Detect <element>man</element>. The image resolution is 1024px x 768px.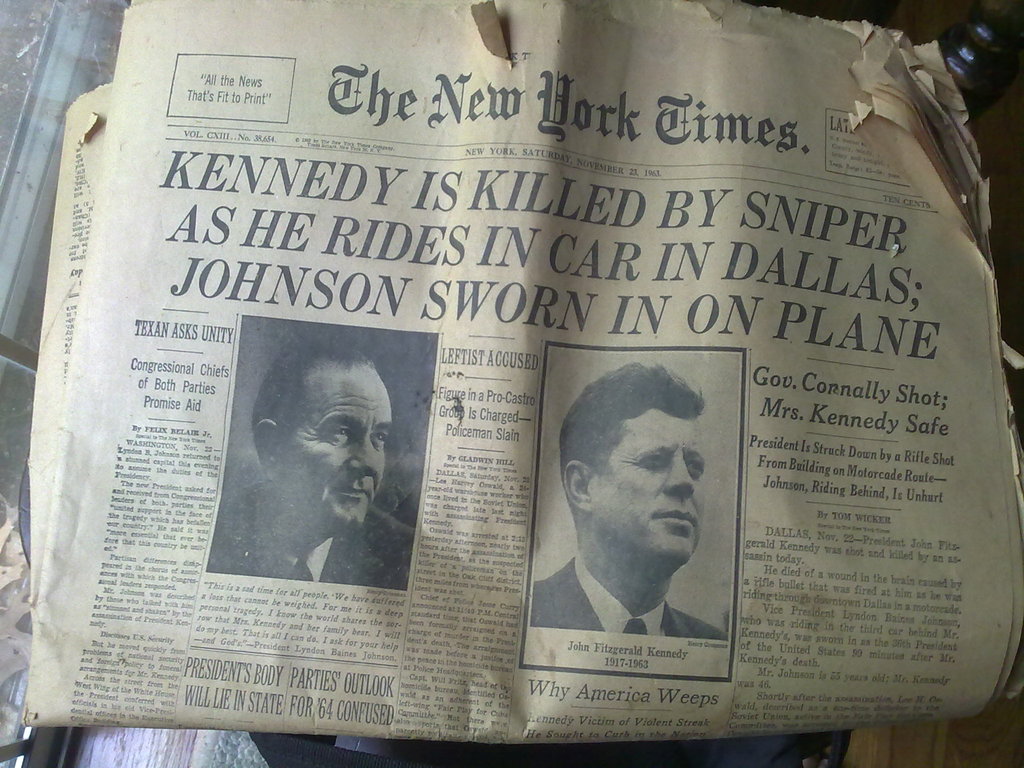
[531,355,742,648].
